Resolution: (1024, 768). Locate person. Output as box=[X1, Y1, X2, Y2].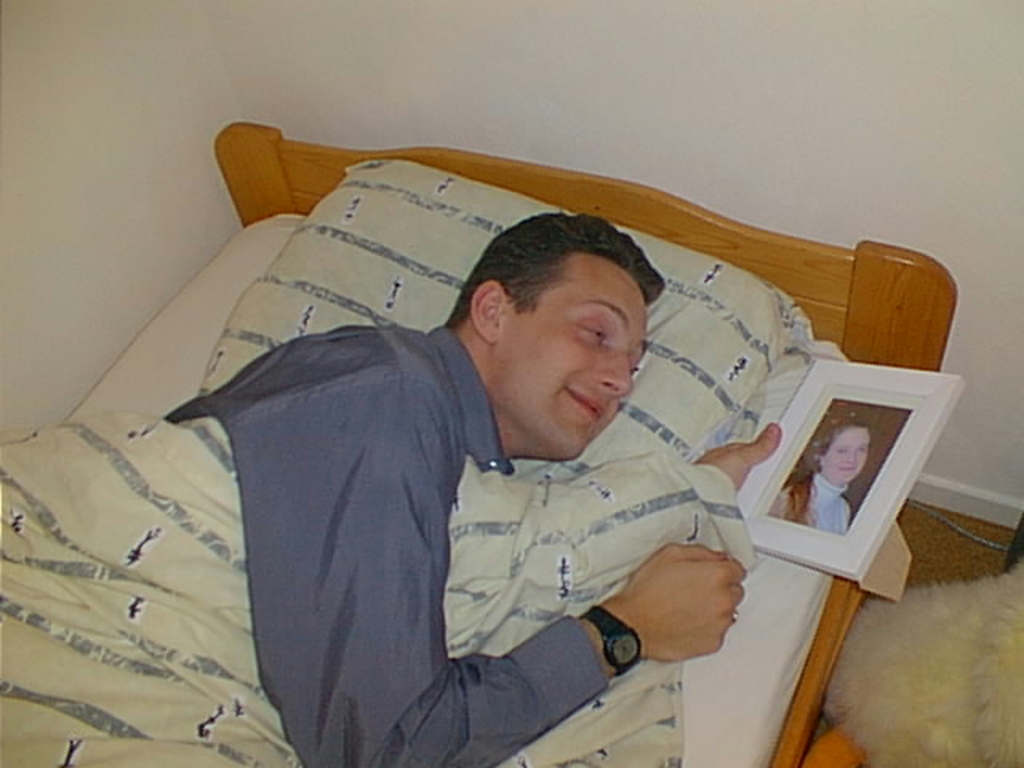
box=[773, 410, 878, 528].
